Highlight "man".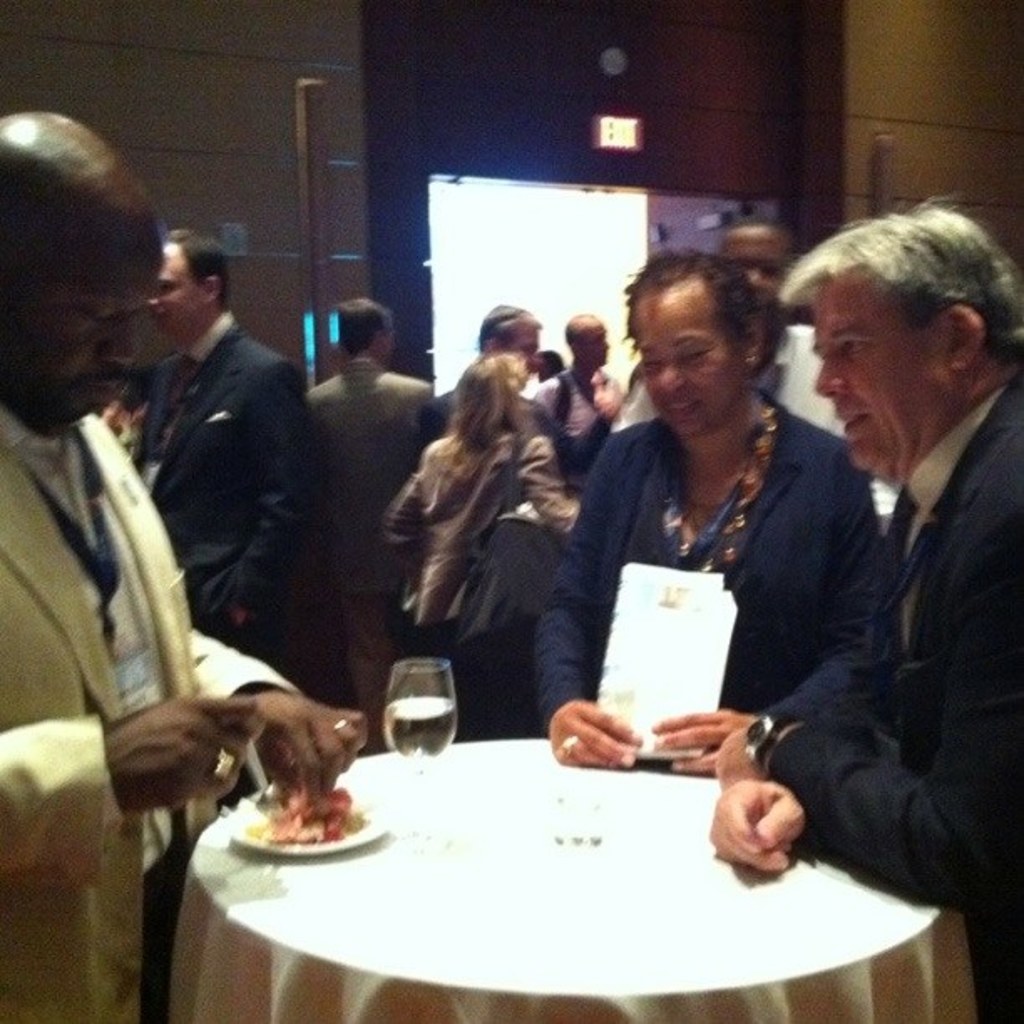
Highlighted region: select_region(300, 294, 447, 765).
